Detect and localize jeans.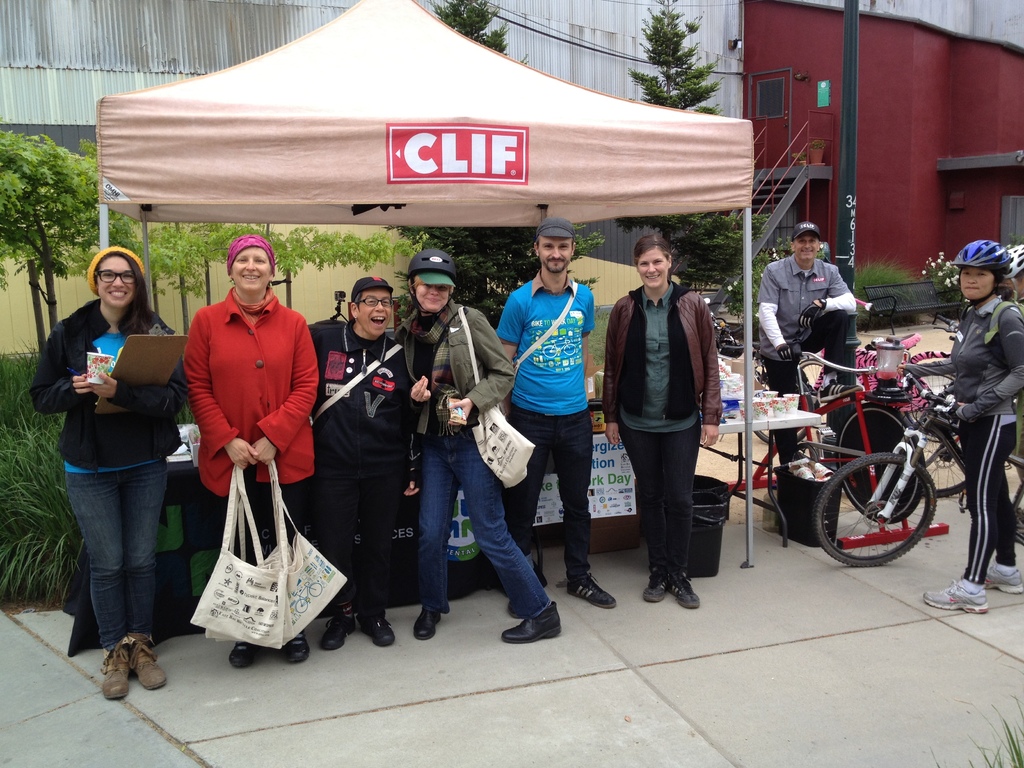
Localized at [left=67, top=474, right=173, bottom=650].
